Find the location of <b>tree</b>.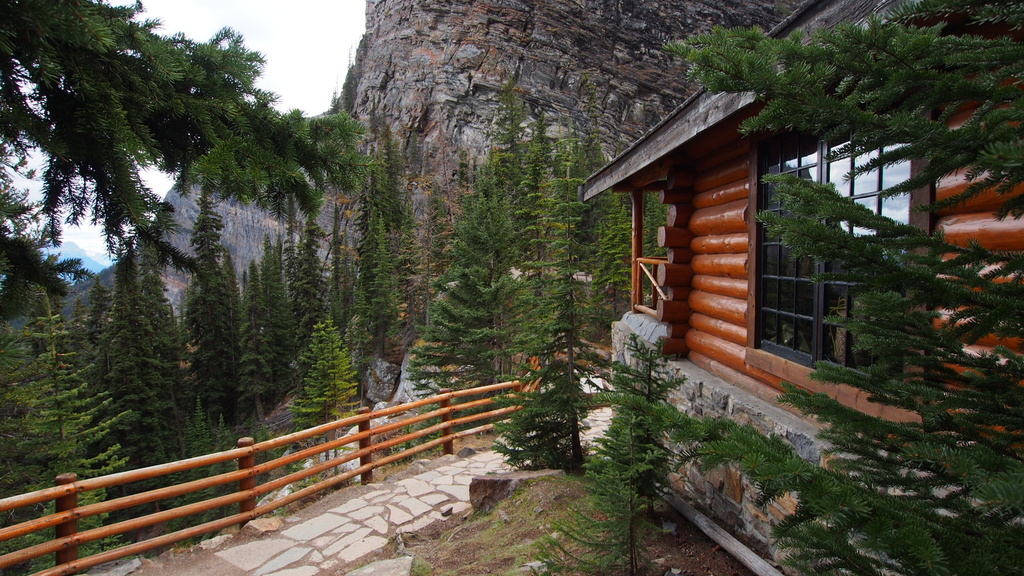
Location: [485, 115, 606, 461].
